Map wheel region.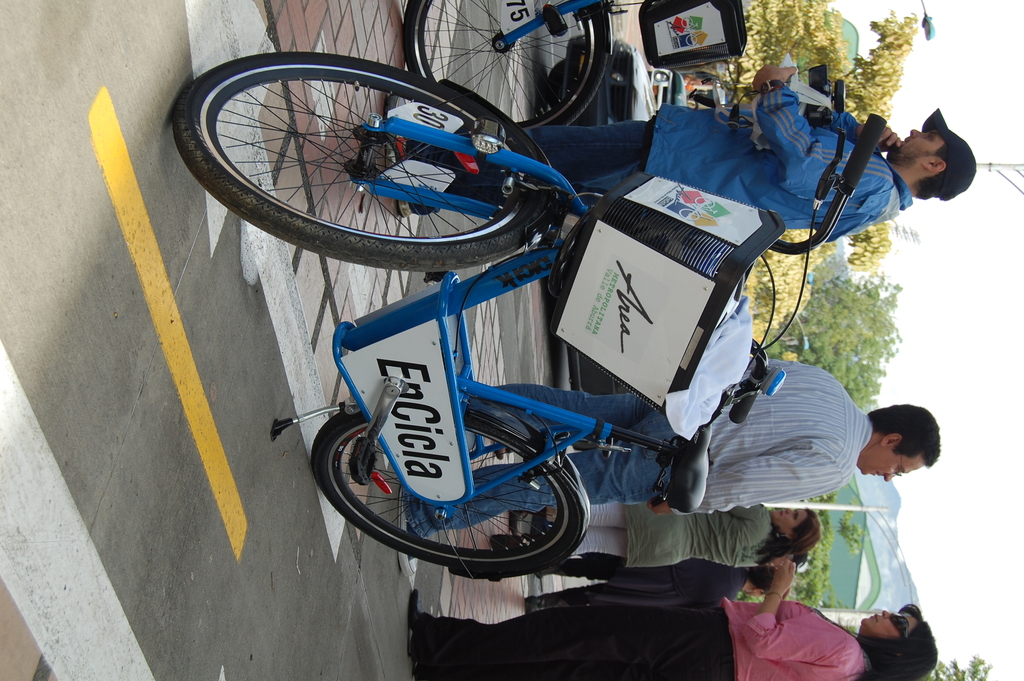
Mapped to bbox=[392, 0, 616, 149].
